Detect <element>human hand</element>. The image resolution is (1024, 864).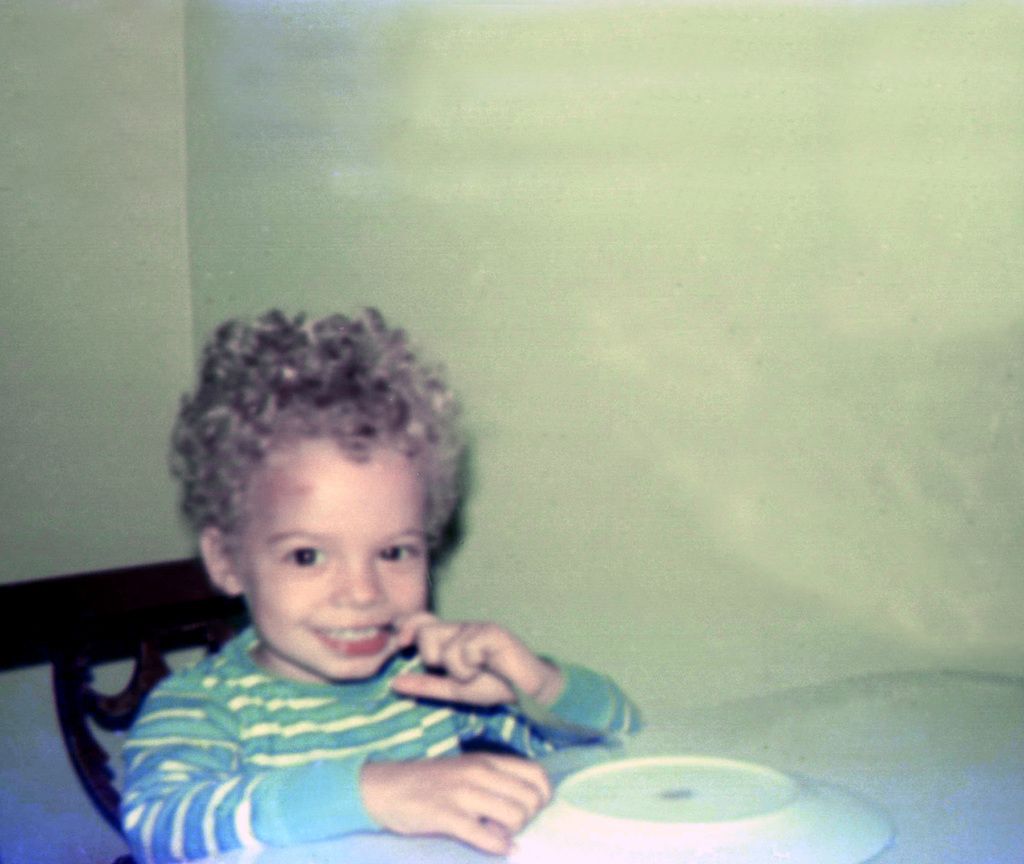
[390, 610, 554, 708].
